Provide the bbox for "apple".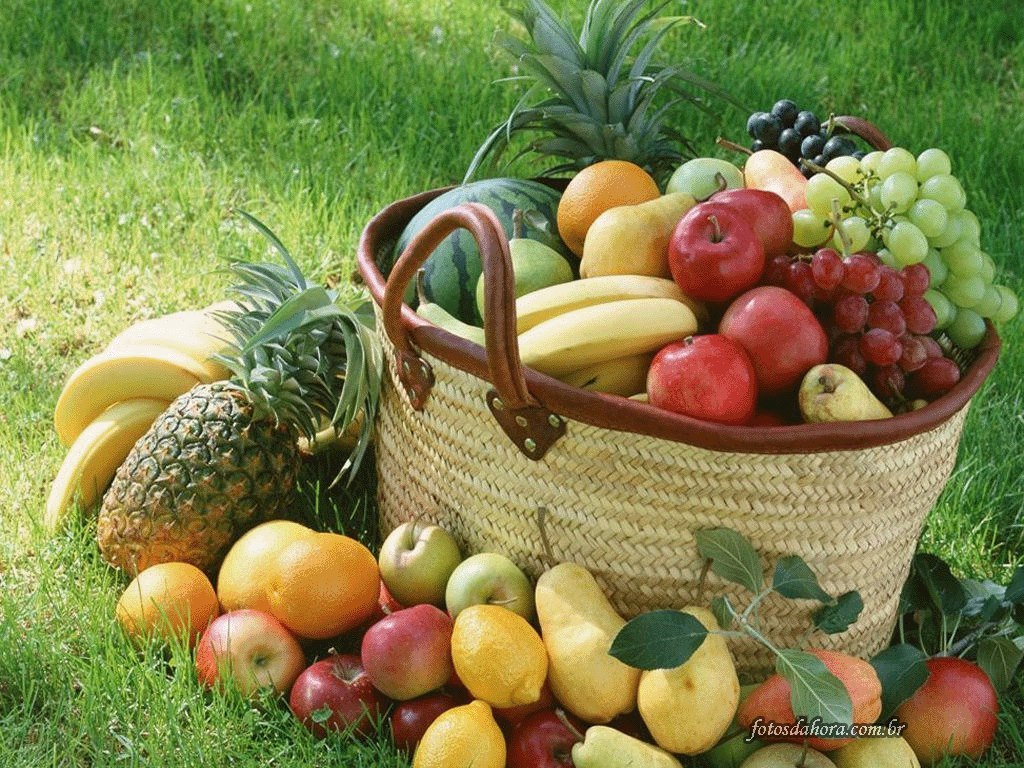
x1=665, y1=204, x2=765, y2=306.
